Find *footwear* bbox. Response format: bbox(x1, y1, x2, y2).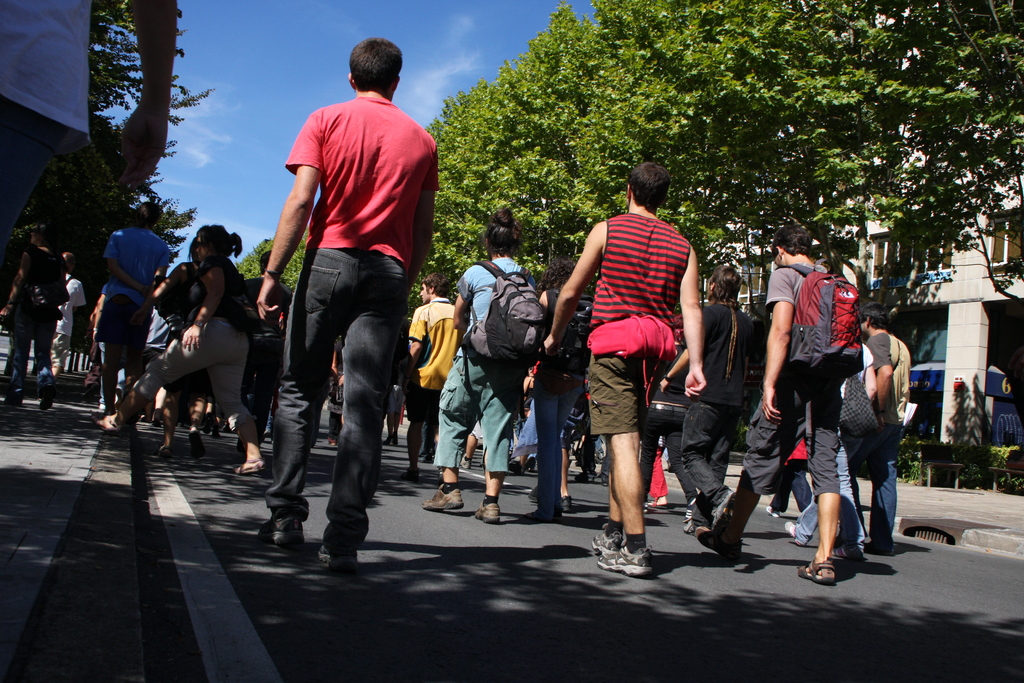
bbox(798, 555, 836, 589).
